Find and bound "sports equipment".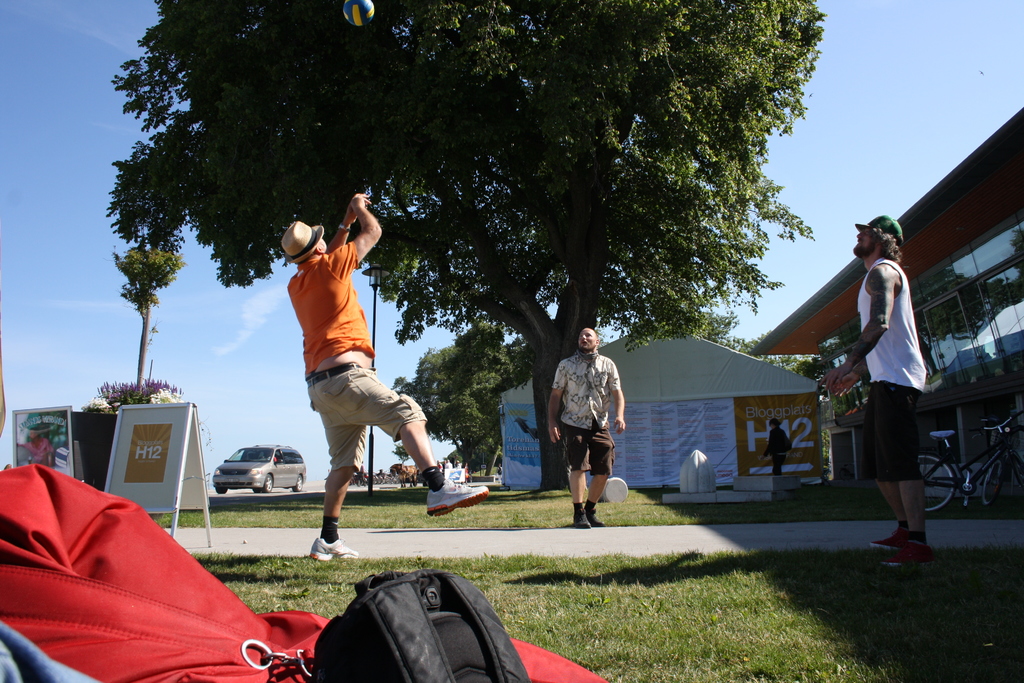
Bound: box=[426, 478, 490, 519].
